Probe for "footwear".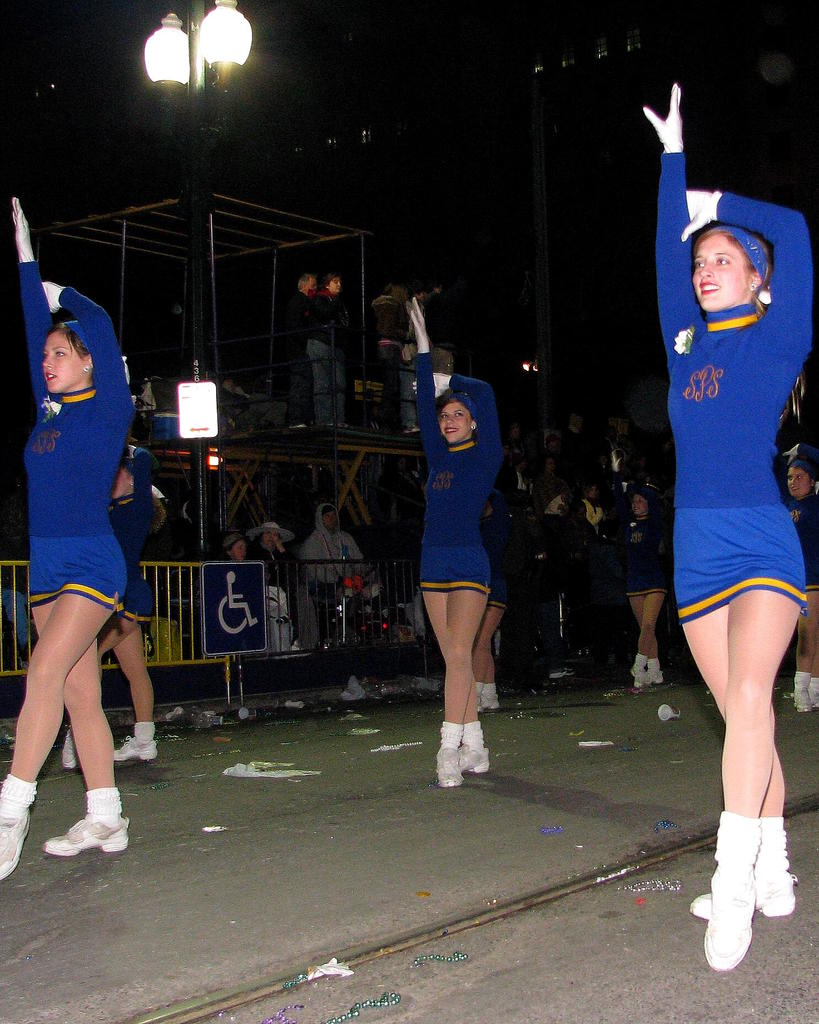
Probe result: <box>690,863,800,923</box>.
